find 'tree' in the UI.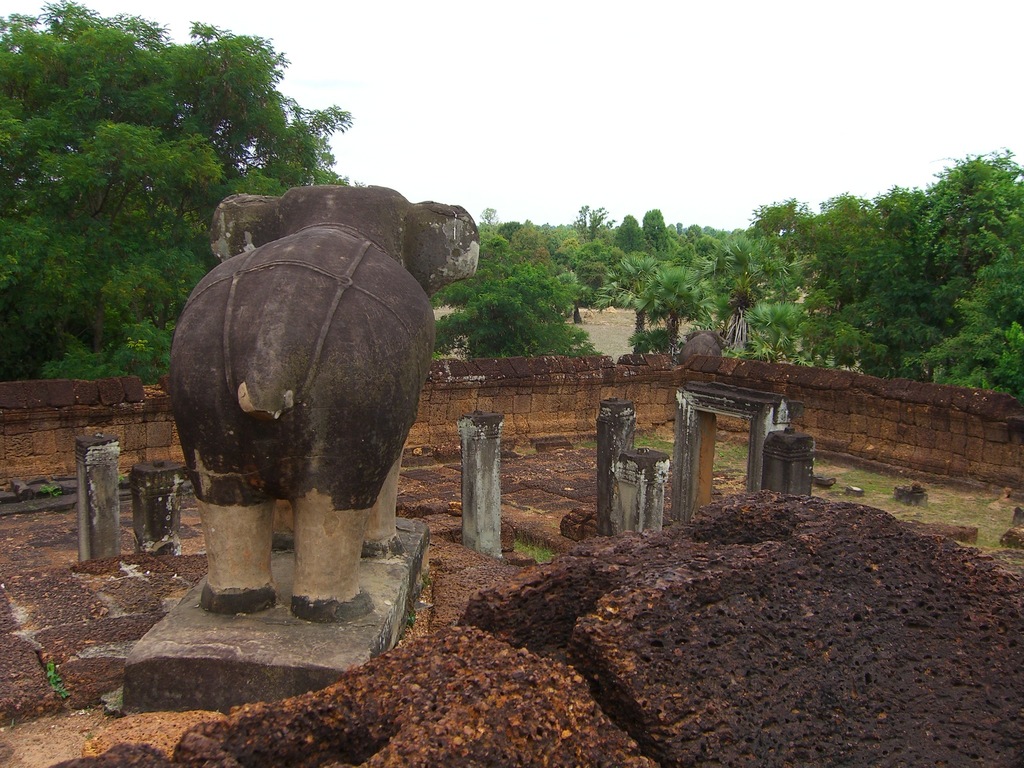
UI element at rect(596, 252, 682, 364).
